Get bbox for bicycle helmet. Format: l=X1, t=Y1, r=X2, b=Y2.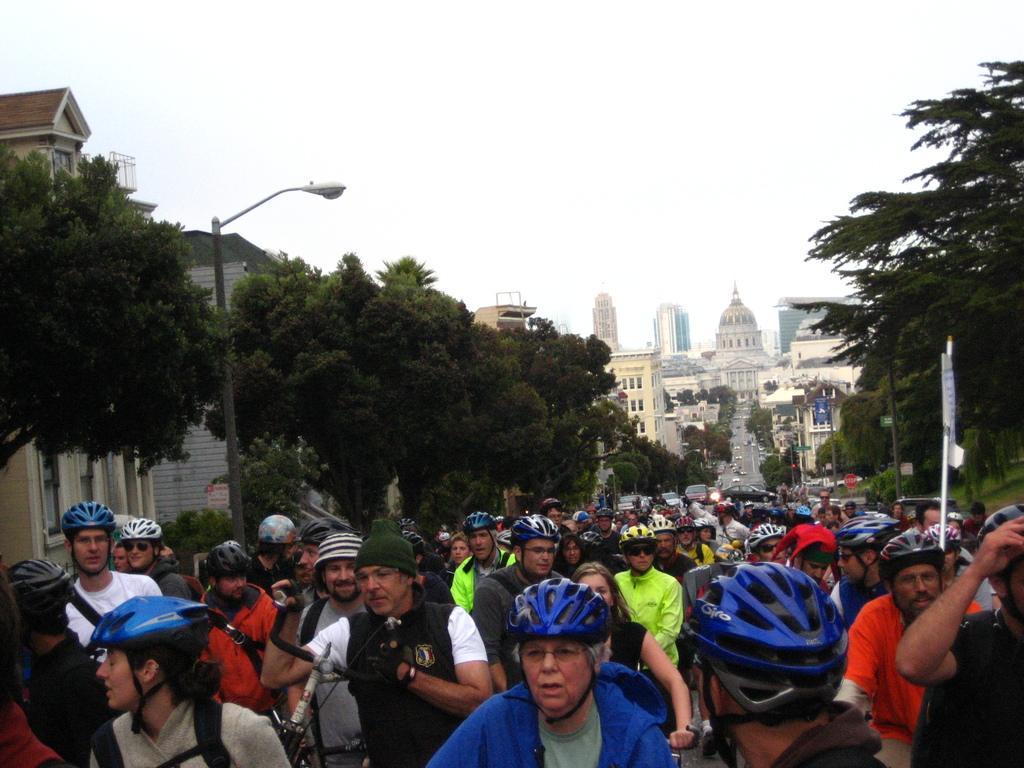
l=578, t=531, r=605, b=554.
